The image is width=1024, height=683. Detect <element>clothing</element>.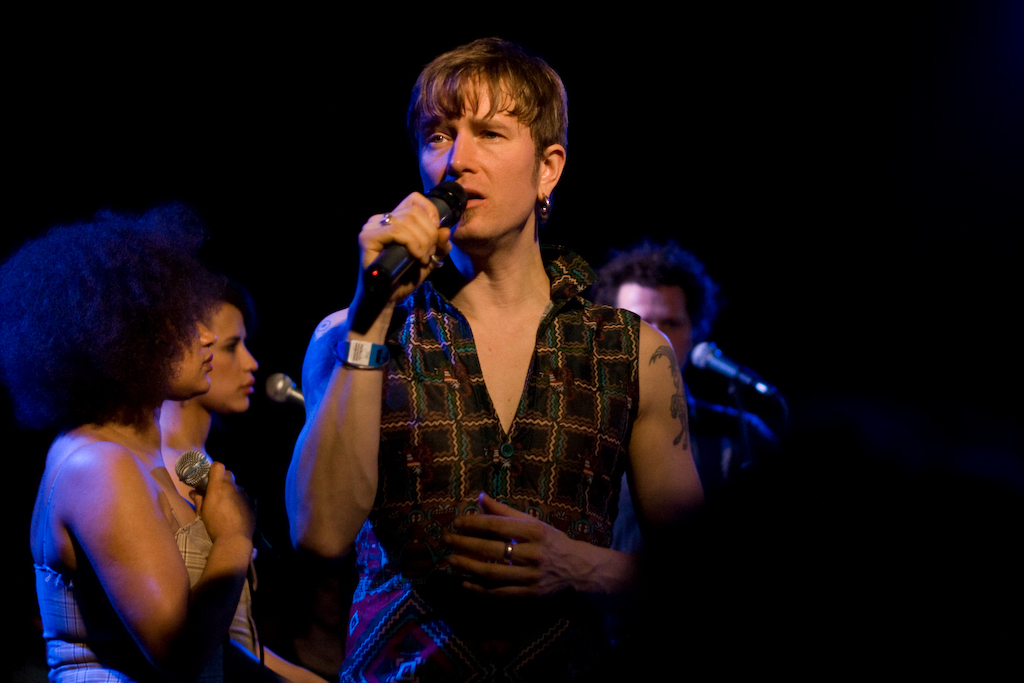
Detection: (620,400,773,619).
